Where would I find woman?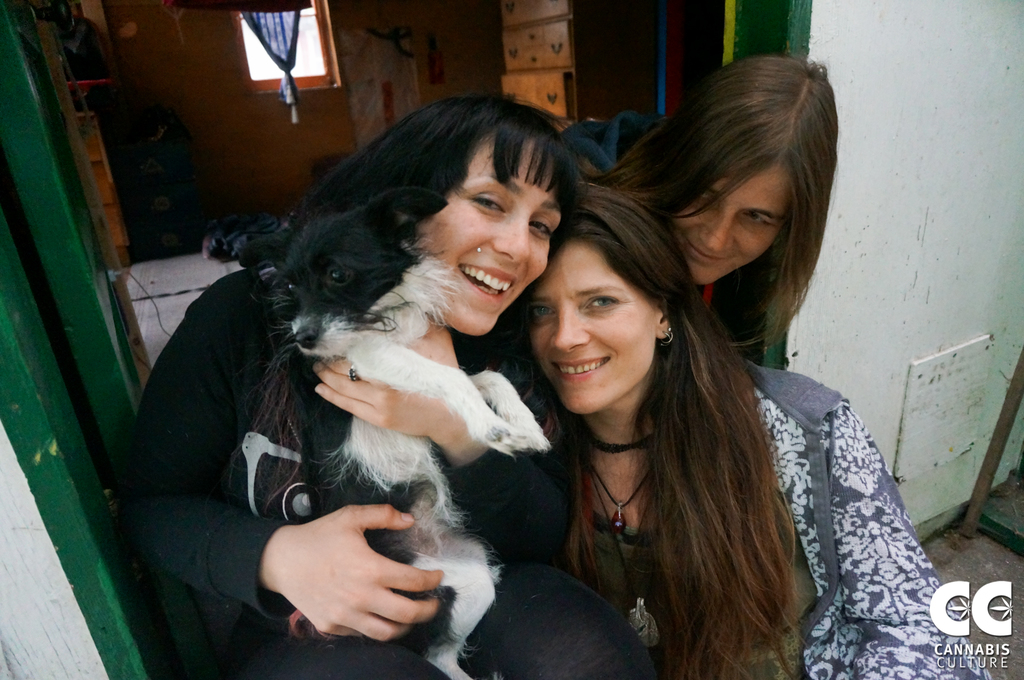
At region(555, 51, 836, 355).
